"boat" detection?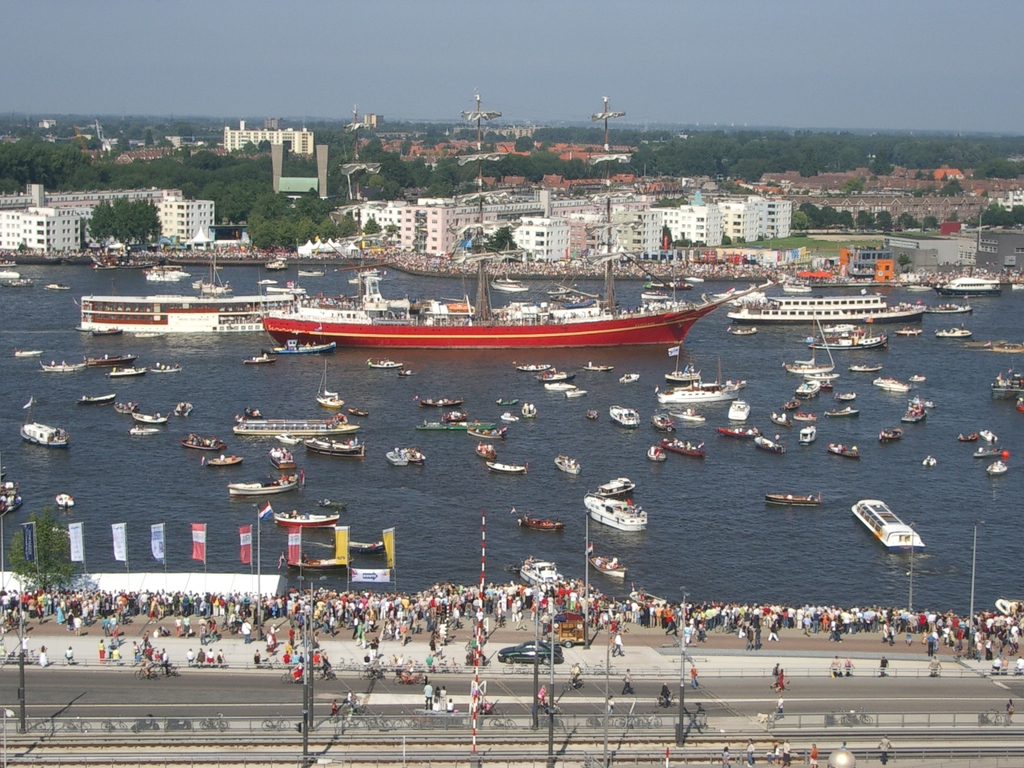
(646, 447, 668, 463)
